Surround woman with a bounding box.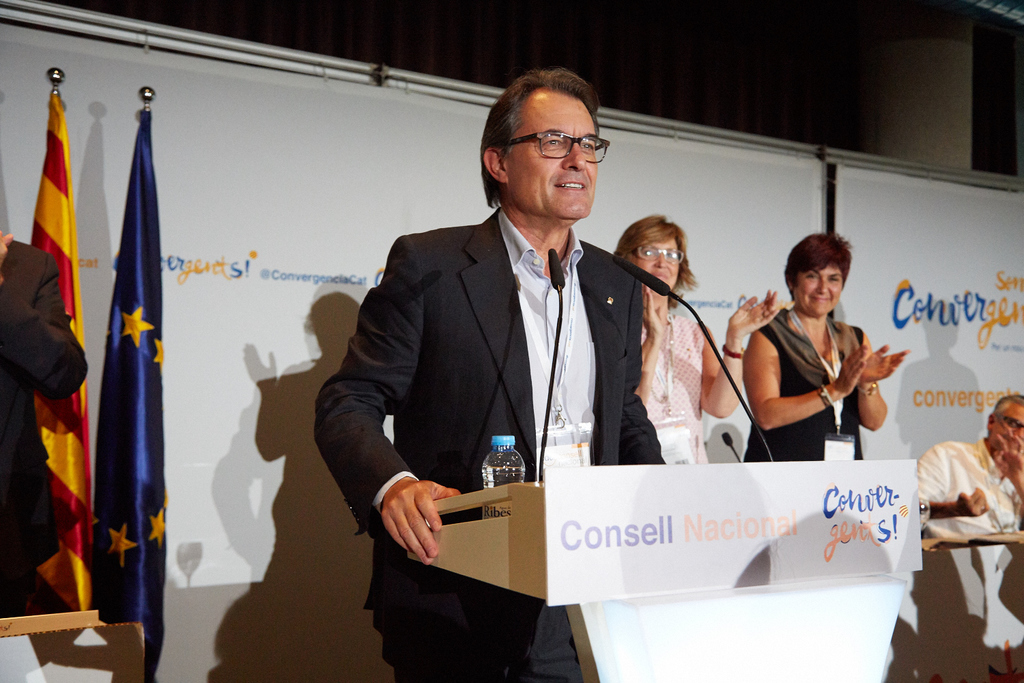
x1=727, y1=235, x2=899, y2=489.
